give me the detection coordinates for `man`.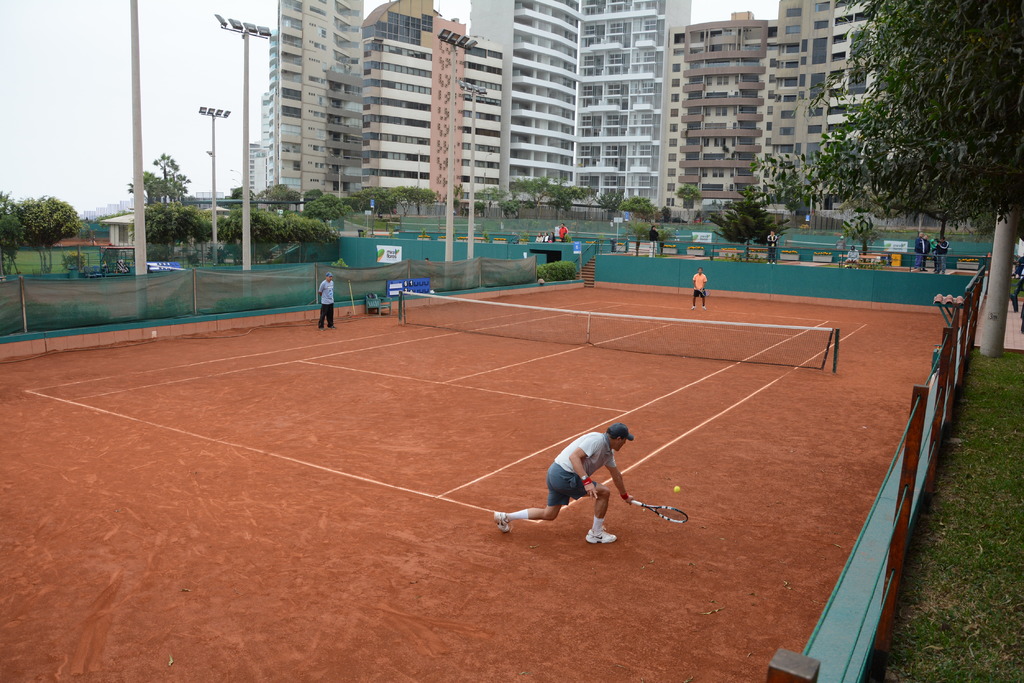
[925,233,930,271].
